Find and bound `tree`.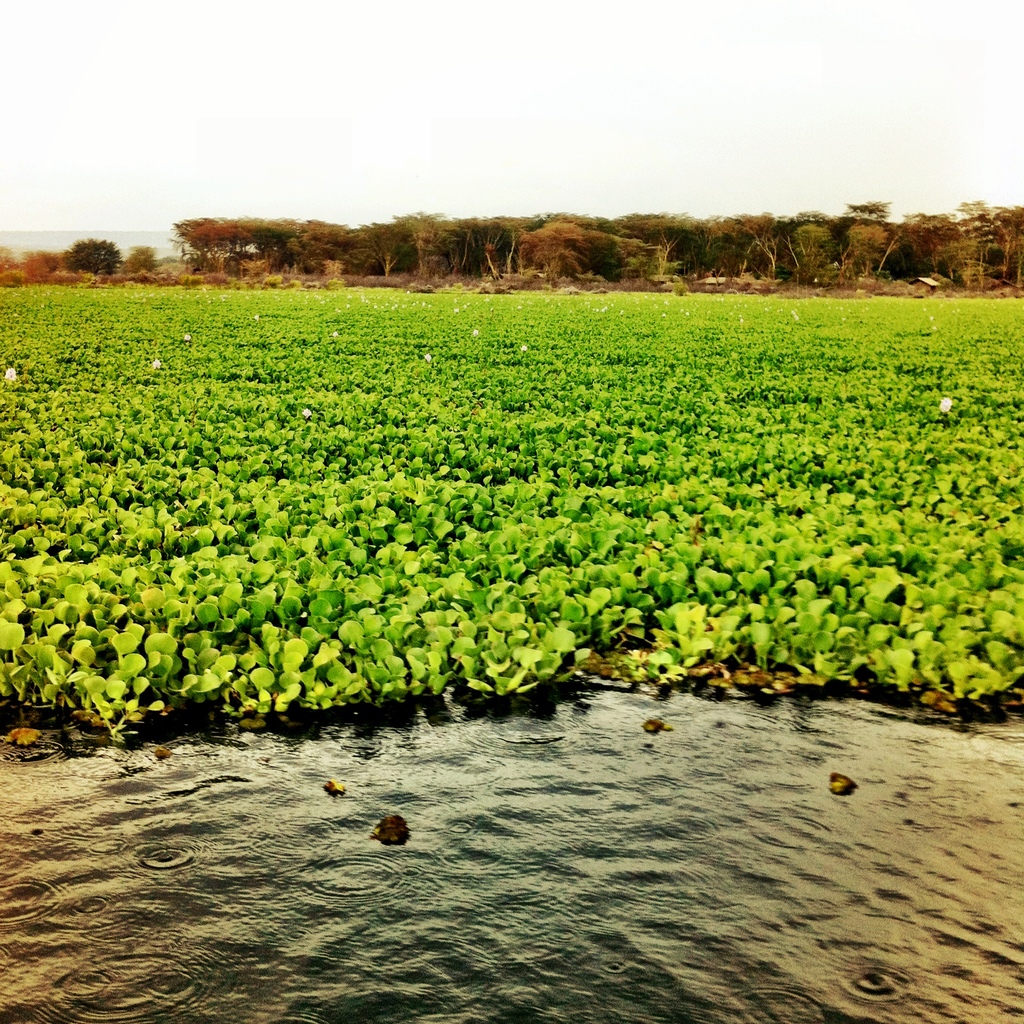
Bound: [543,205,609,283].
